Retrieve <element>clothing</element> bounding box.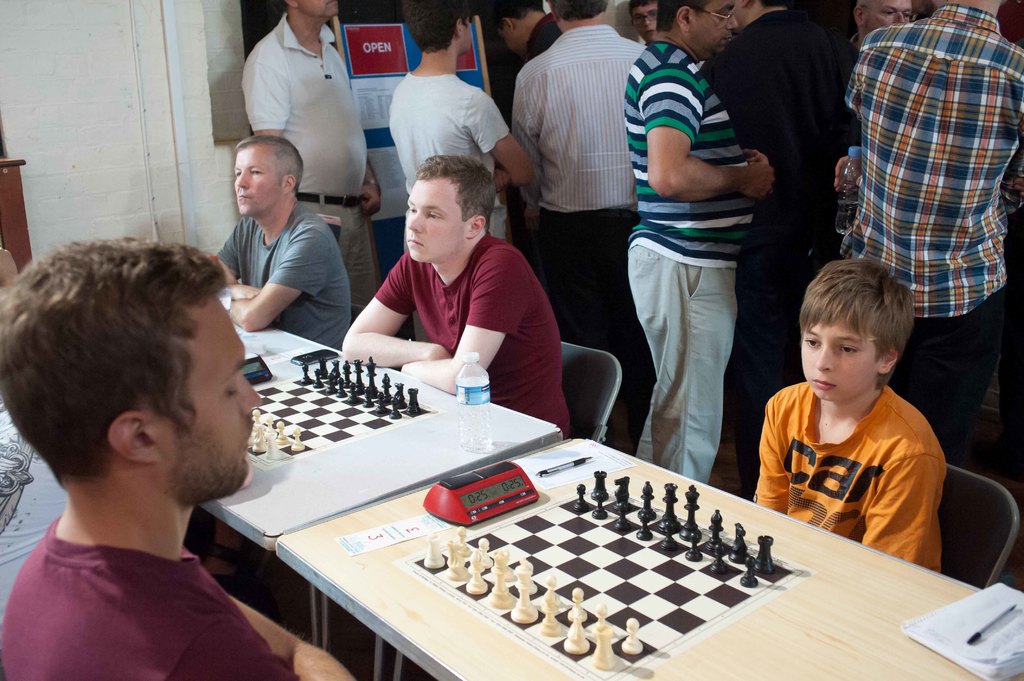
Bounding box: rect(369, 227, 579, 437).
